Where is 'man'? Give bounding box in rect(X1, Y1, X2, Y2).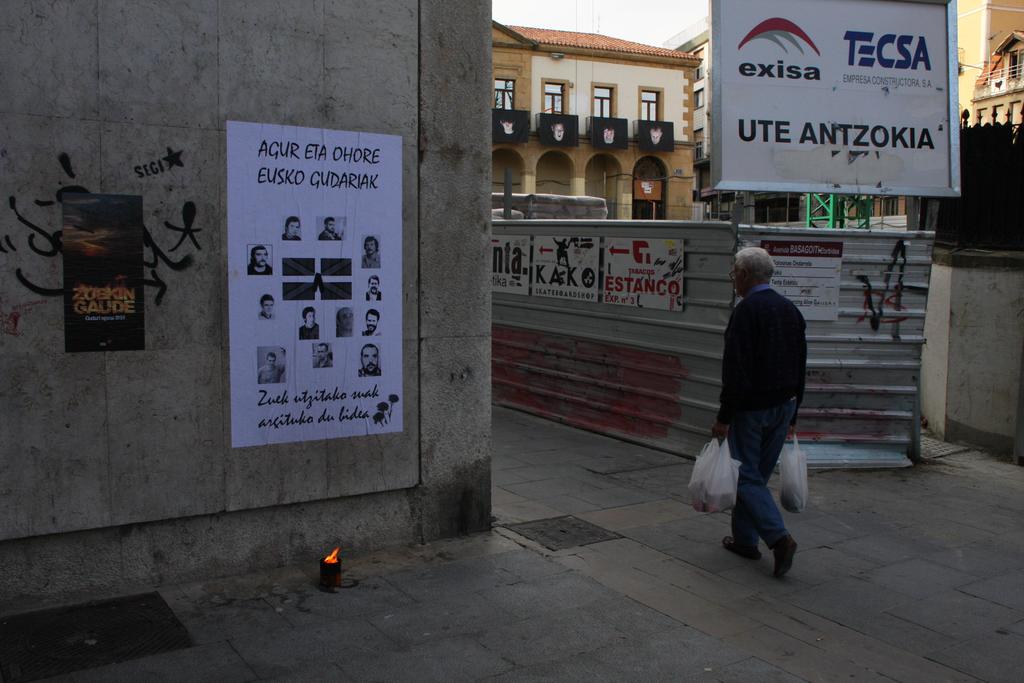
rect(244, 244, 278, 277).
